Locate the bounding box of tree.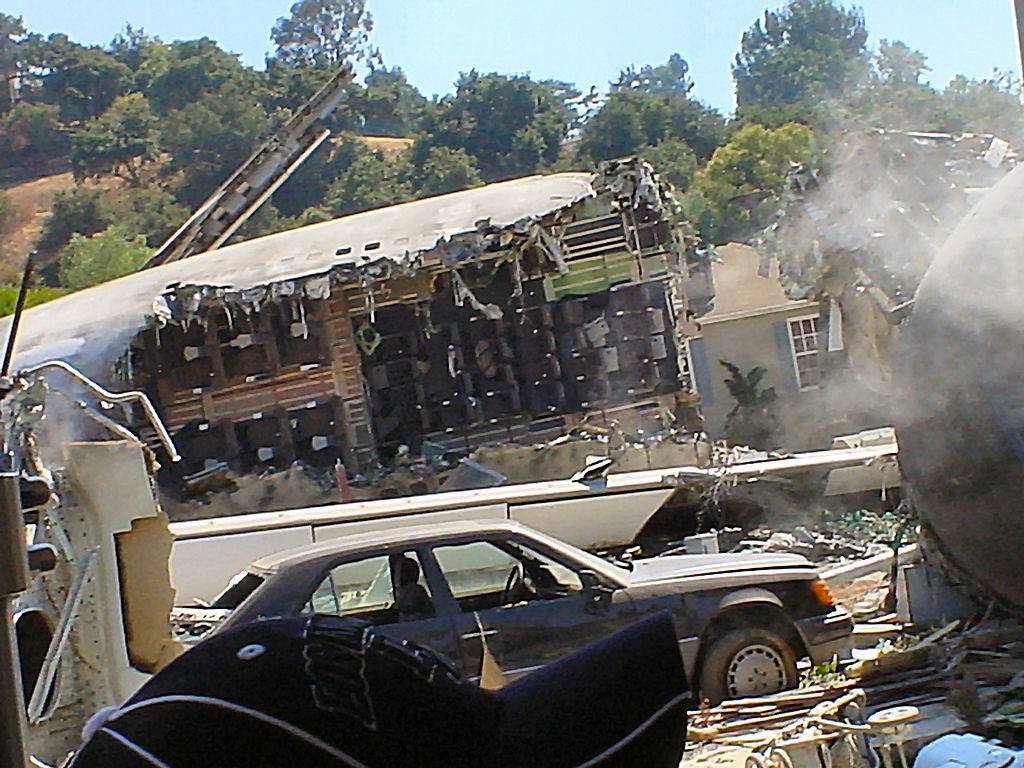
Bounding box: (360,57,427,136).
